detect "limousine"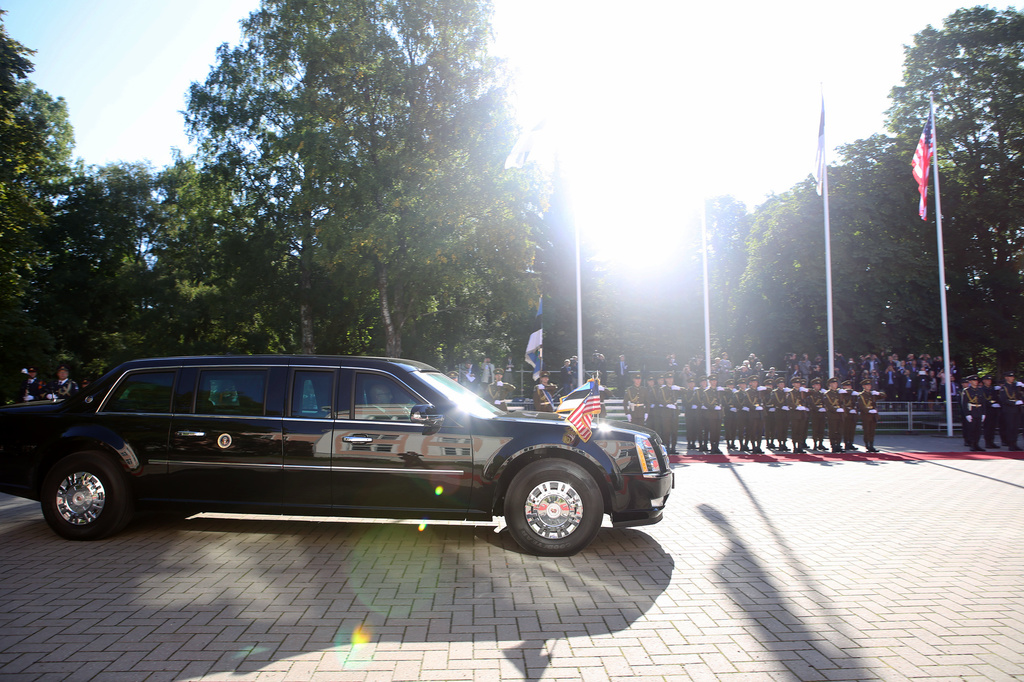
box=[0, 355, 674, 554]
